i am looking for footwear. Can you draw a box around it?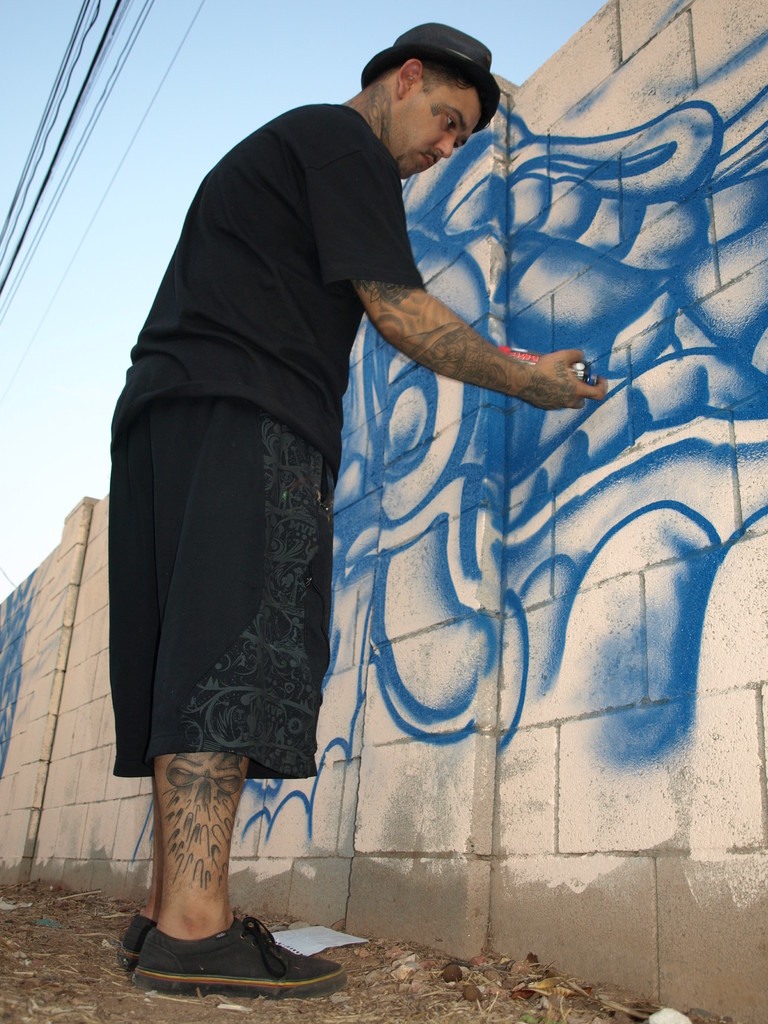
Sure, the bounding box is x1=124 y1=909 x2=174 y2=970.
